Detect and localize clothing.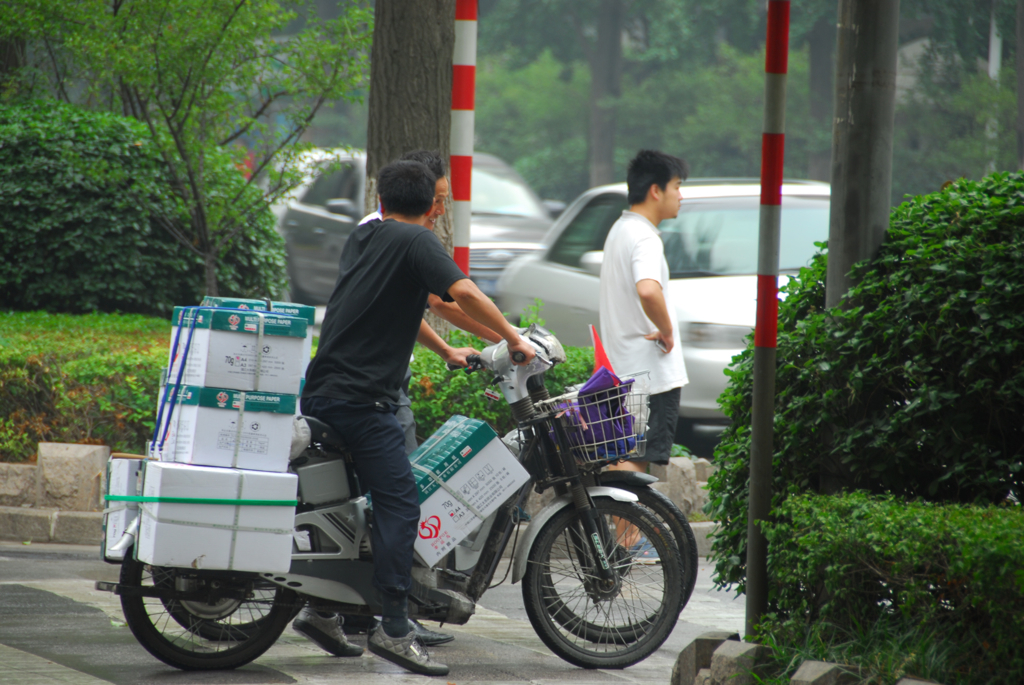
Localized at BBox(592, 179, 689, 423).
